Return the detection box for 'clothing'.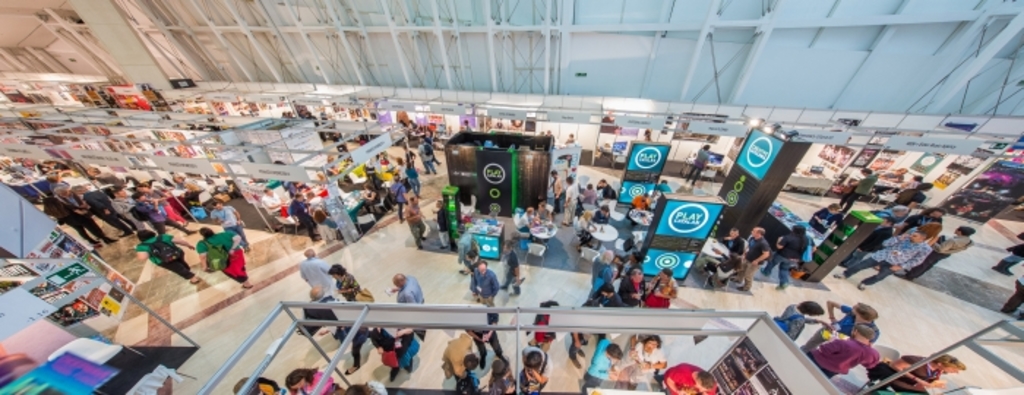
553:177:578:227.
